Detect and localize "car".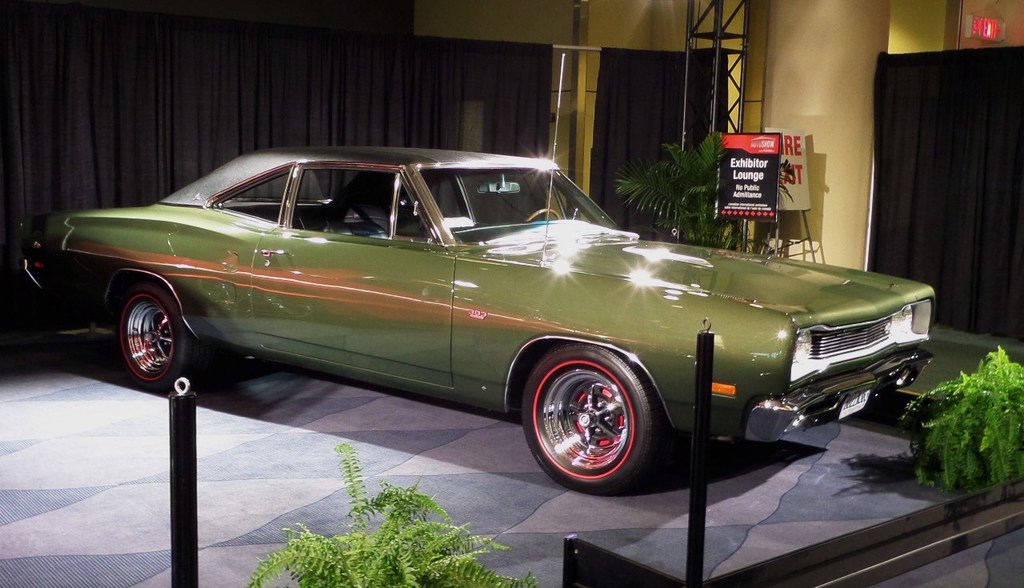
Localized at <bbox>67, 157, 946, 482</bbox>.
